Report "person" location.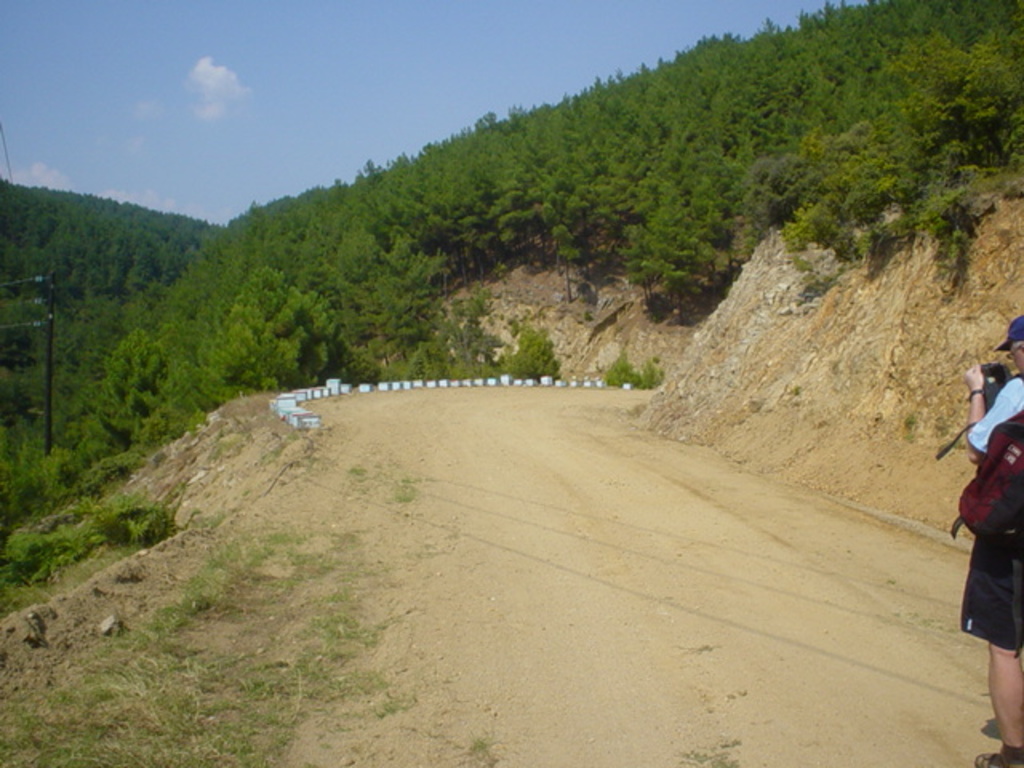
Report: (950, 322, 1021, 709).
